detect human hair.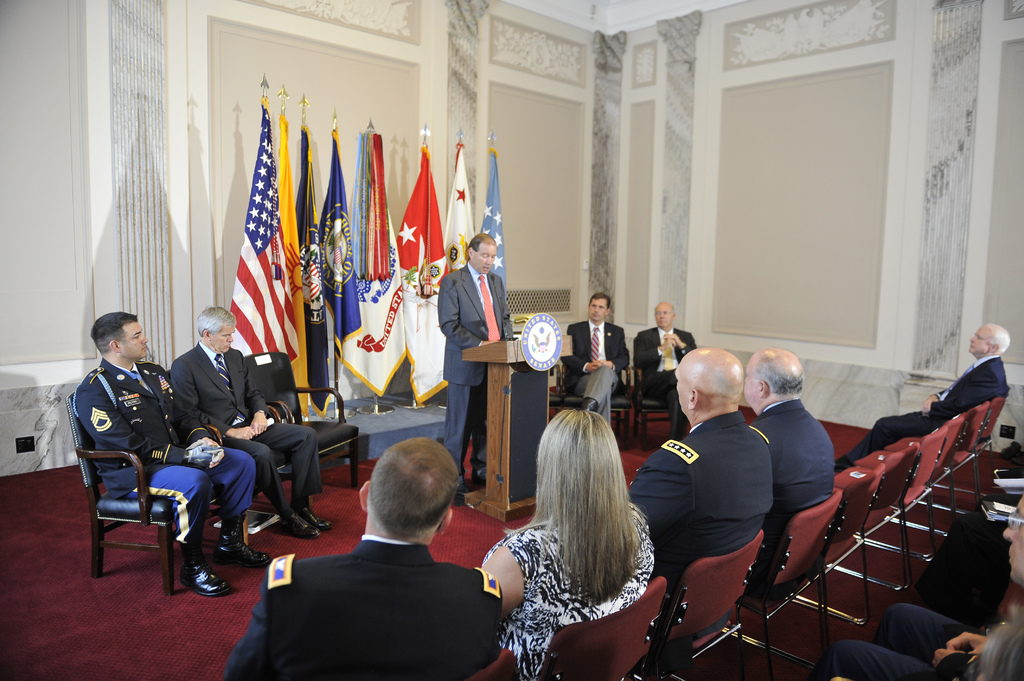
Detected at x1=467 y1=230 x2=497 y2=252.
